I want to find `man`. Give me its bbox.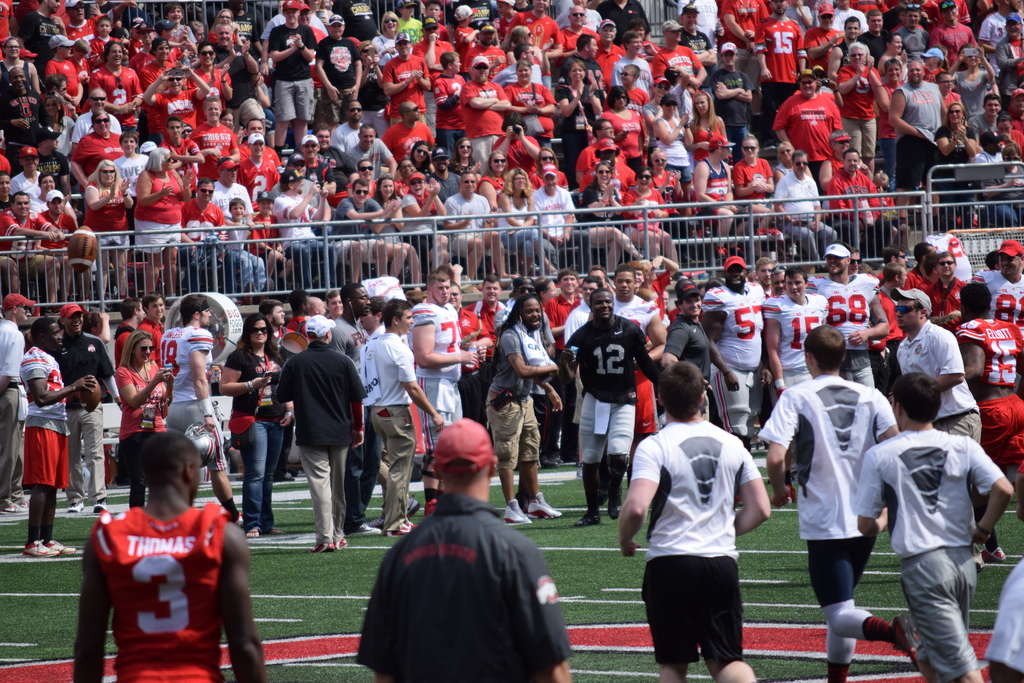
bbox=(390, 104, 434, 163).
